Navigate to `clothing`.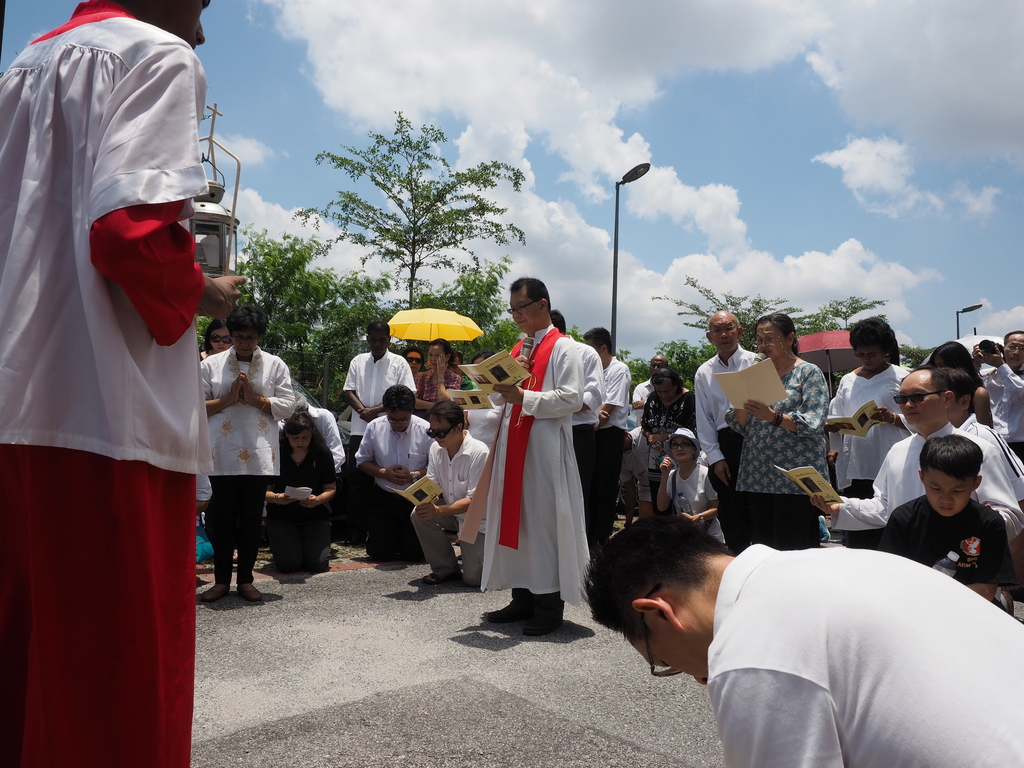
Navigation target: <region>697, 342, 762, 546</region>.
